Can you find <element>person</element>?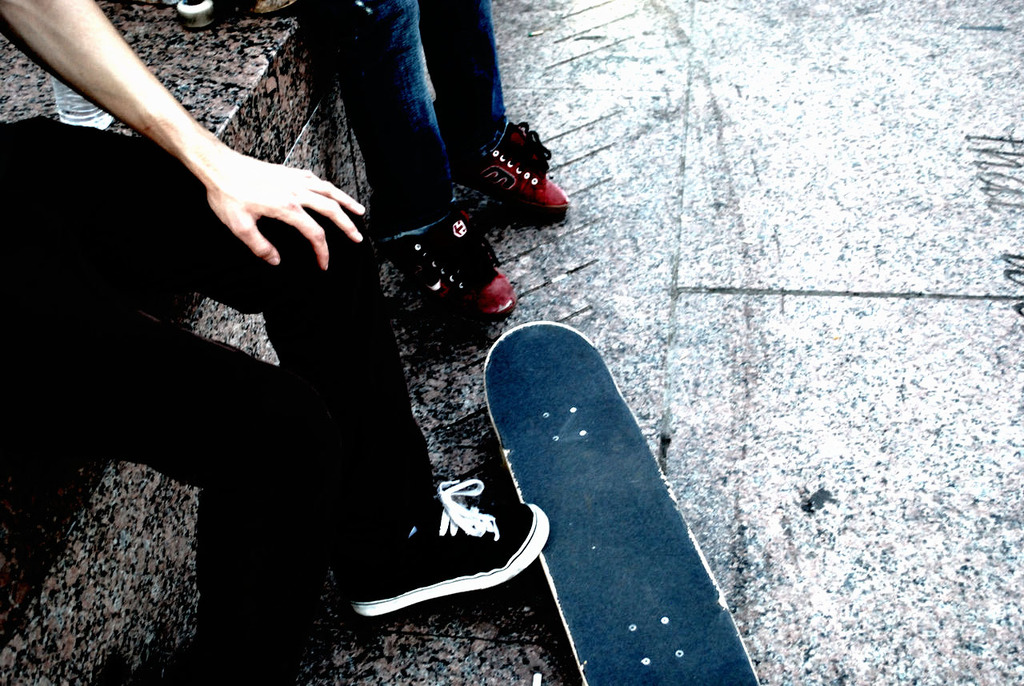
Yes, bounding box: <bbox>0, 0, 550, 685</bbox>.
